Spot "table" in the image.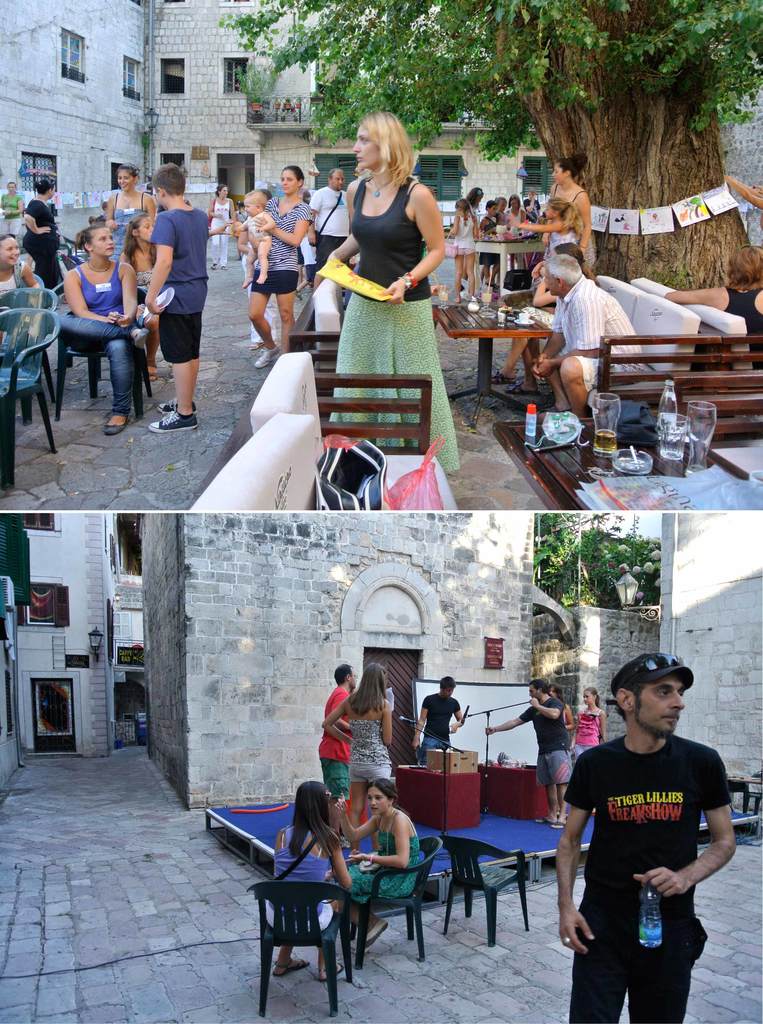
"table" found at left=492, top=400, right=762, bottom=515.
